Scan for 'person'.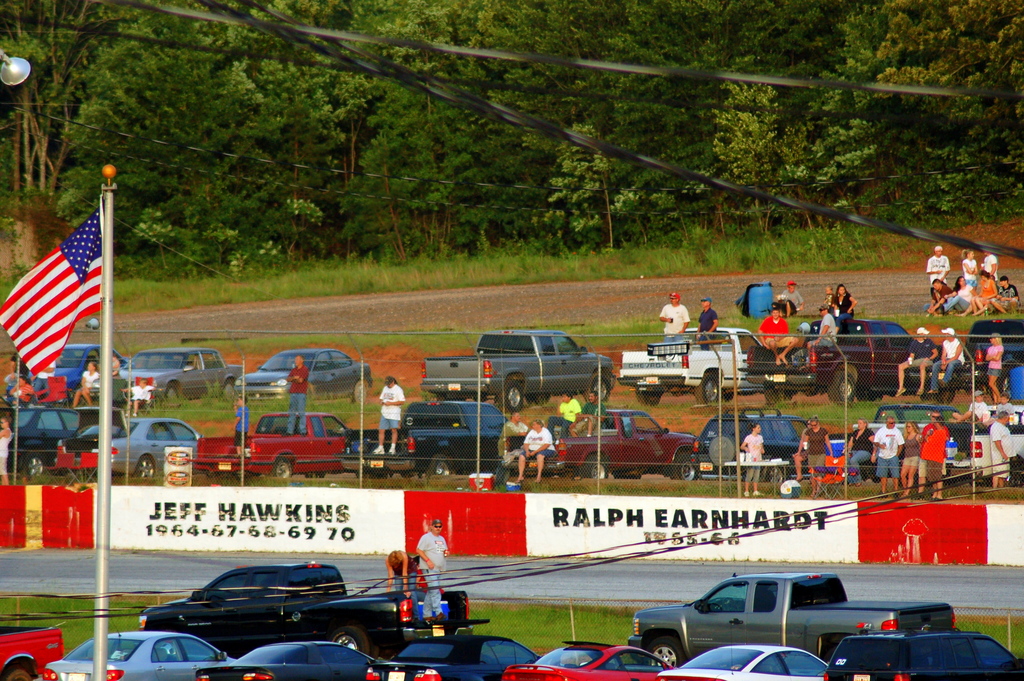
Scan result: locate(980, 327, 1012, 402).
